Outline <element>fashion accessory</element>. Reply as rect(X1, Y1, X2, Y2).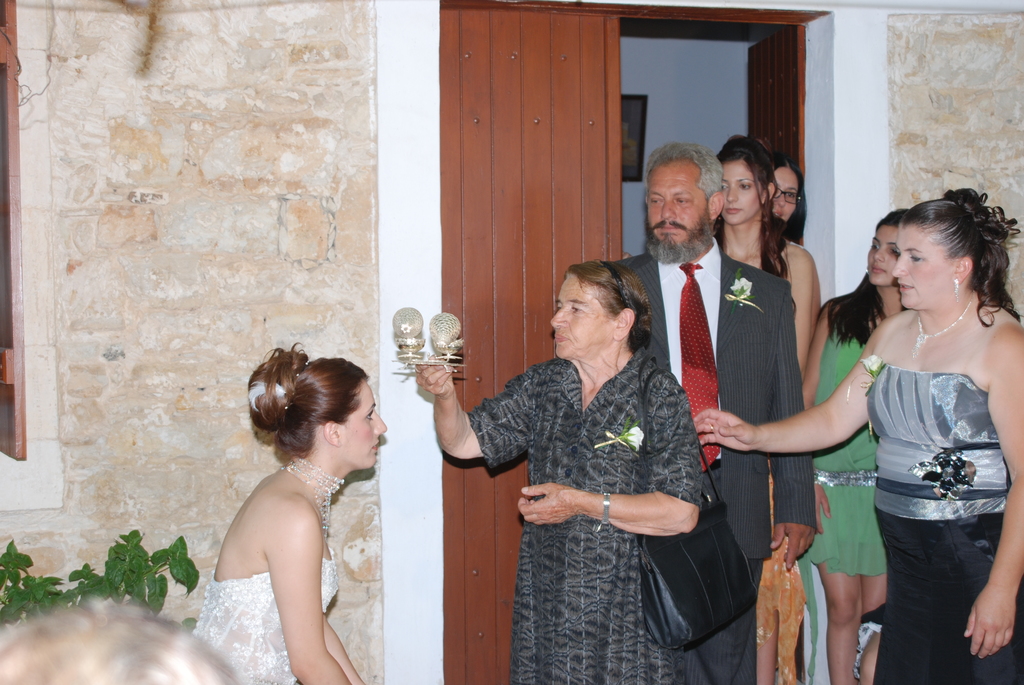
rect(909, 294, 973, 357).
